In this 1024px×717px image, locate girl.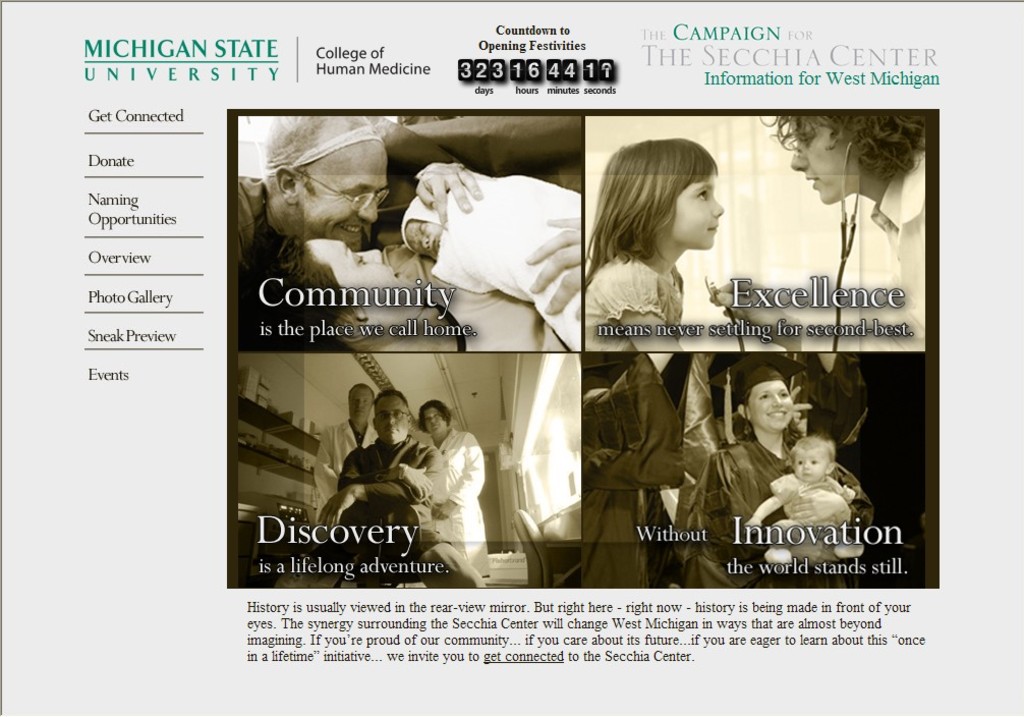
Bounding box: 678 358 874 594.
